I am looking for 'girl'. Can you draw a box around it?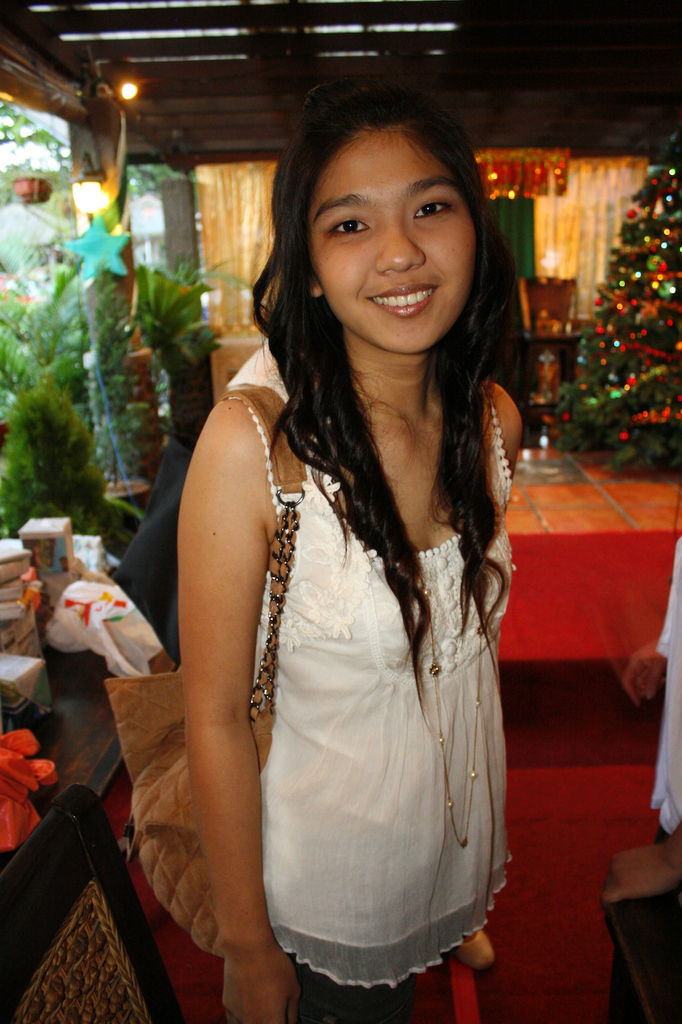
Sure, the bounding box is (171, 75, 543, 1023).
